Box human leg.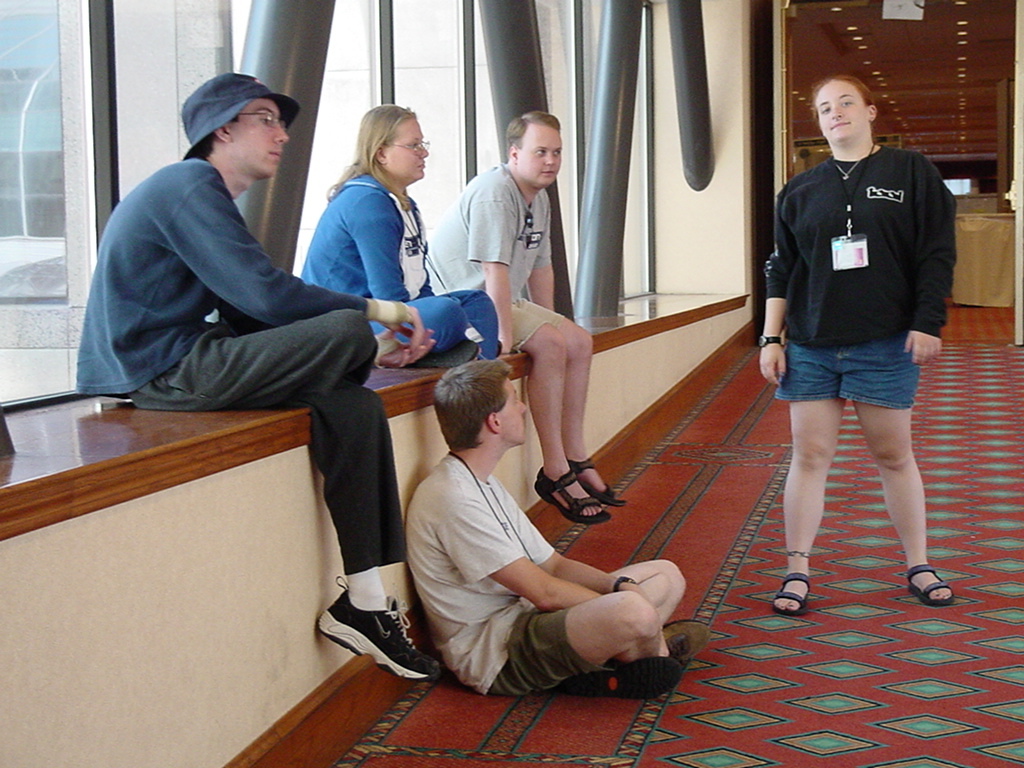
854, 330, 963, 599.
